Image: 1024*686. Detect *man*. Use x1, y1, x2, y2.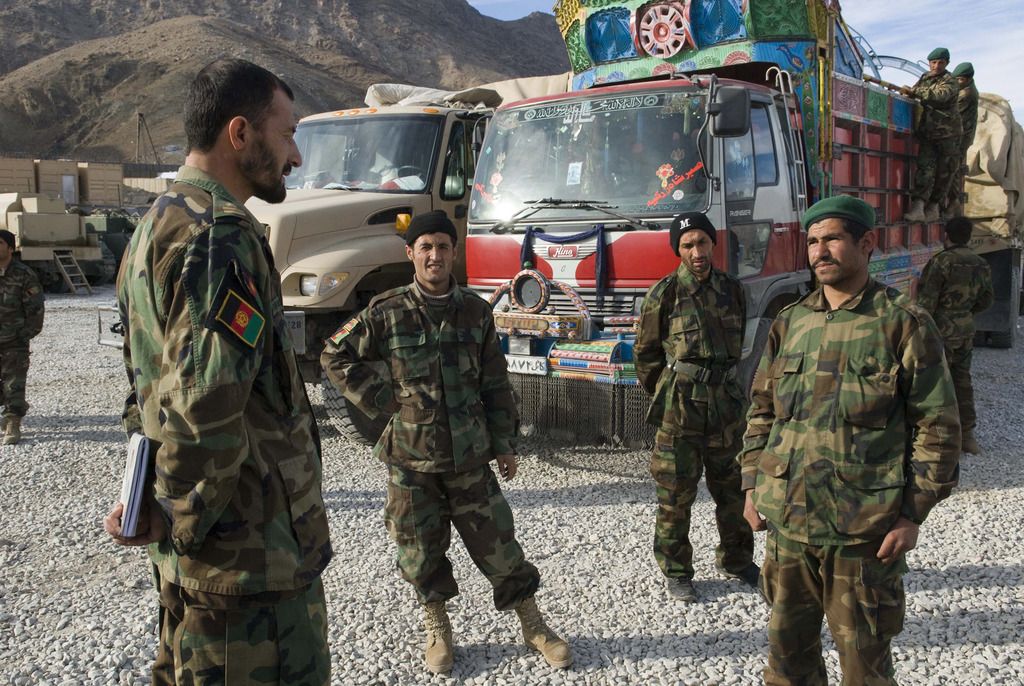
100, 54, 331, 685.
